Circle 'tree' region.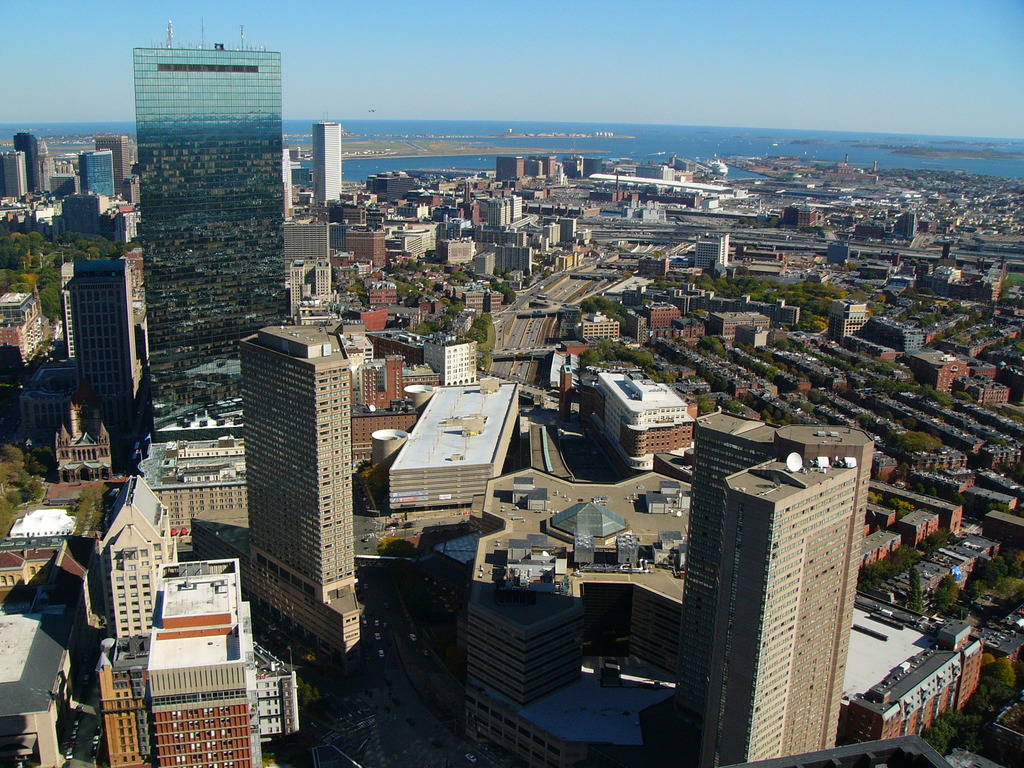
Region: [907,566,923,614].
